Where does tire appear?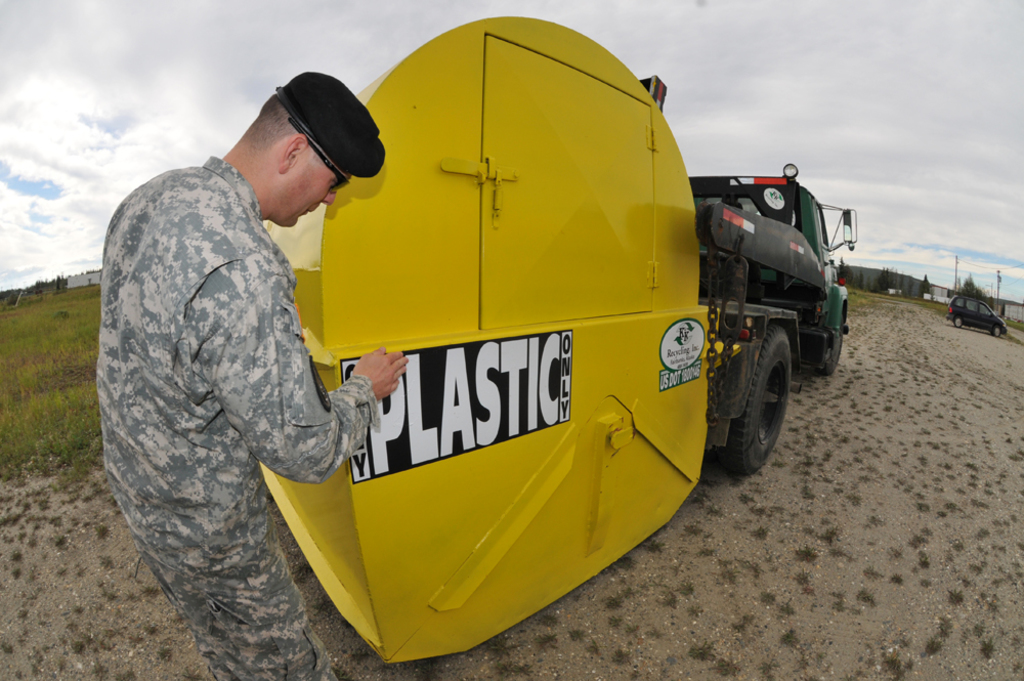
Appears at (x1=718, y1=320, x2=803, y2=473).
